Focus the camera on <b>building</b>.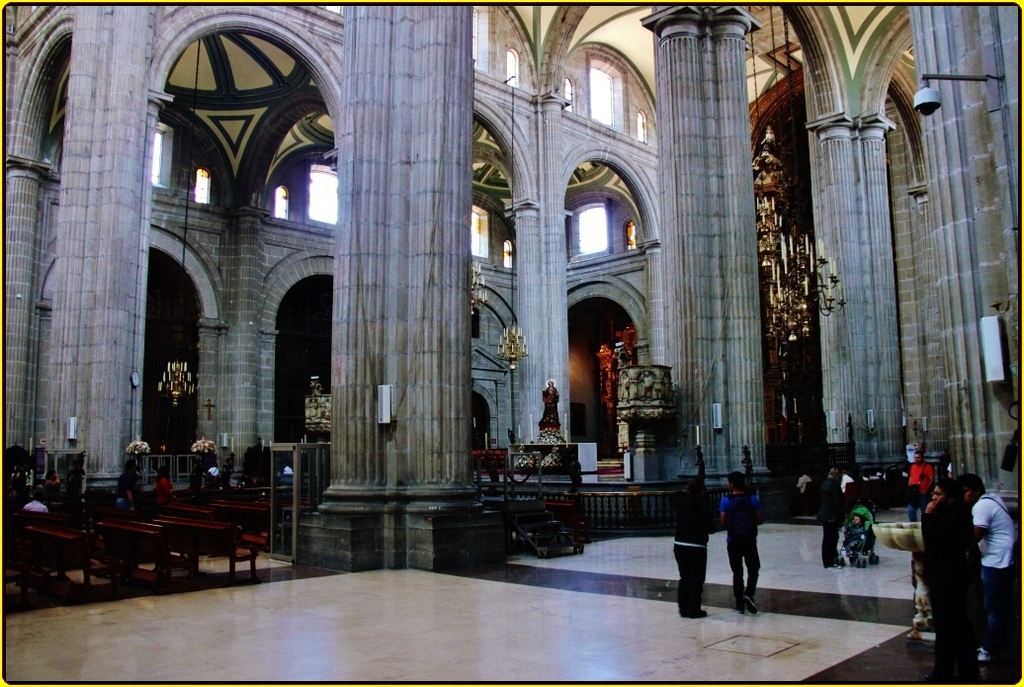
Focus region: {"left": 0, "top": 0, "right": 1023, "bottom": 686}.
